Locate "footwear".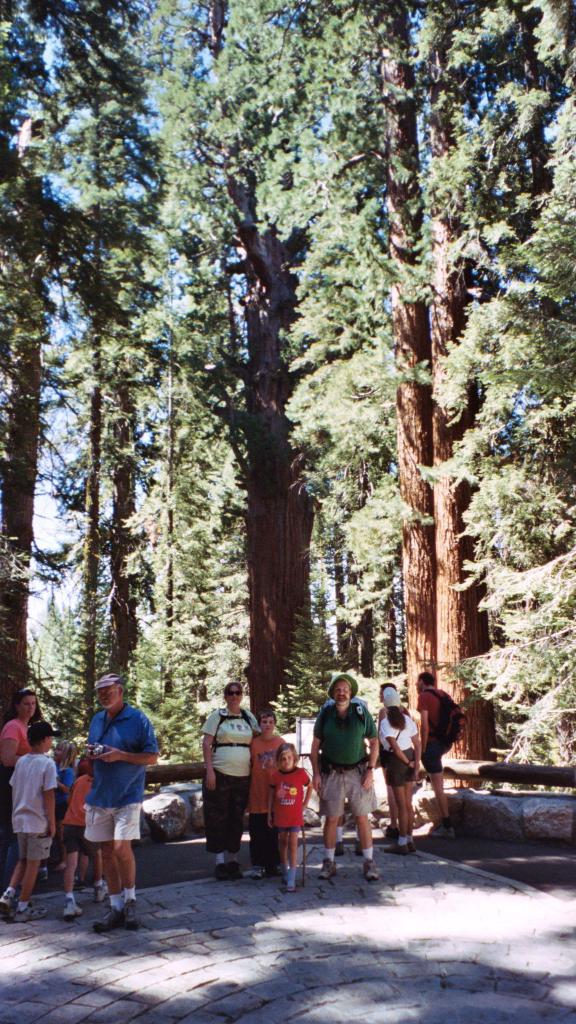
Bounding box: 315:855:340:878.
